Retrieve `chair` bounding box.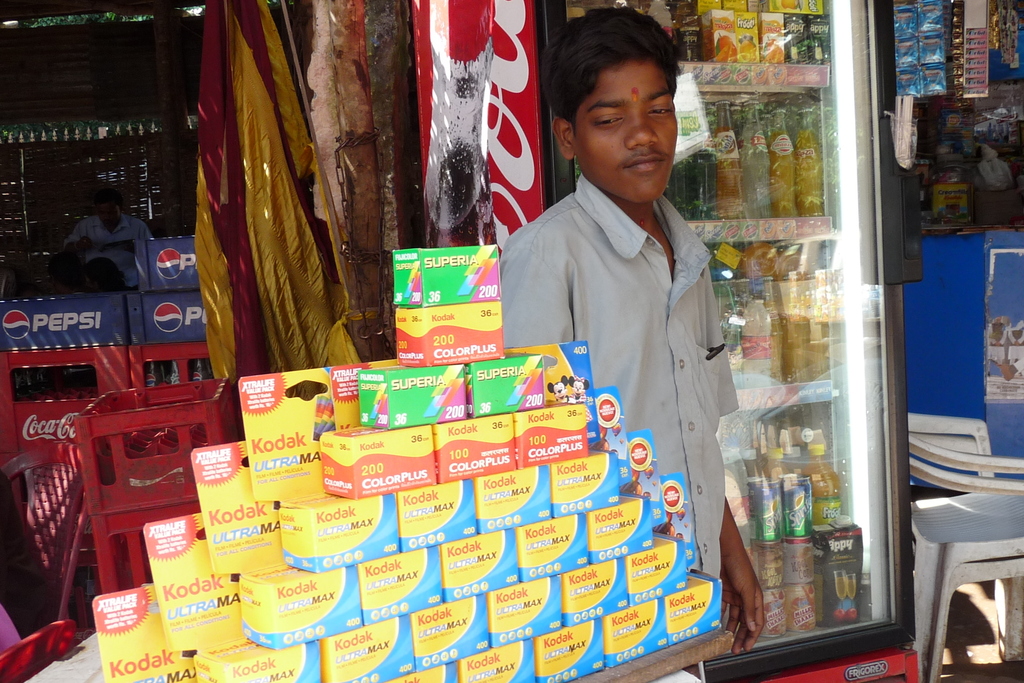
Bounding box: (0,443,95,614).
